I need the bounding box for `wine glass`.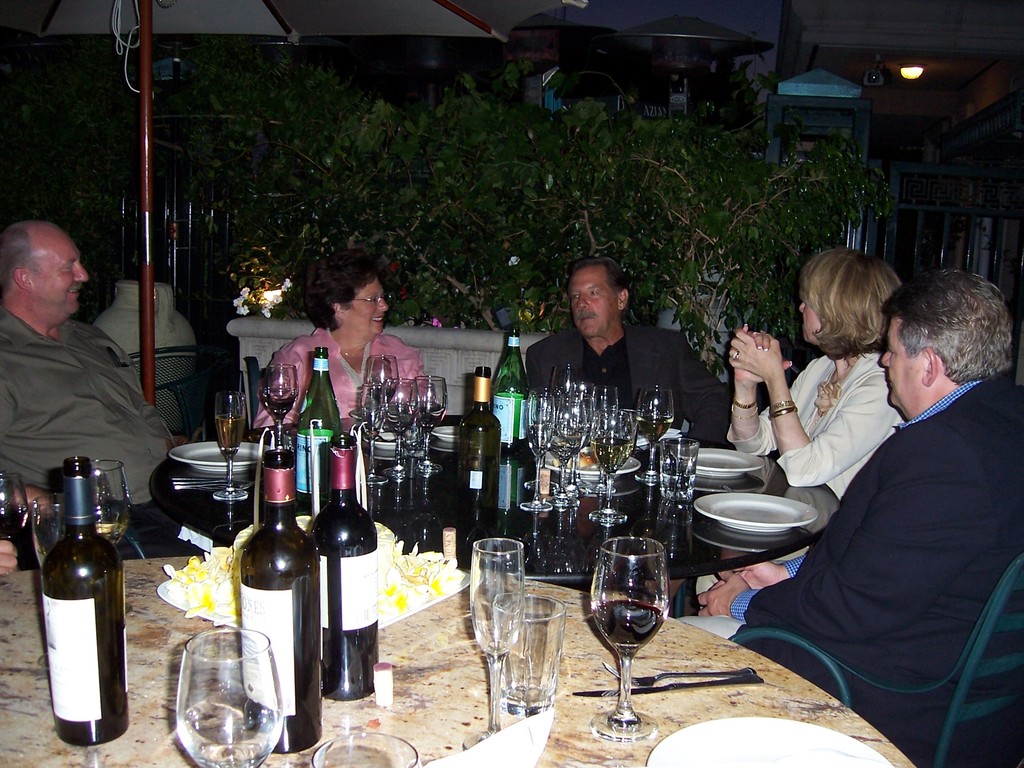
Here it is: Rect(639, 384, 673, 490).
